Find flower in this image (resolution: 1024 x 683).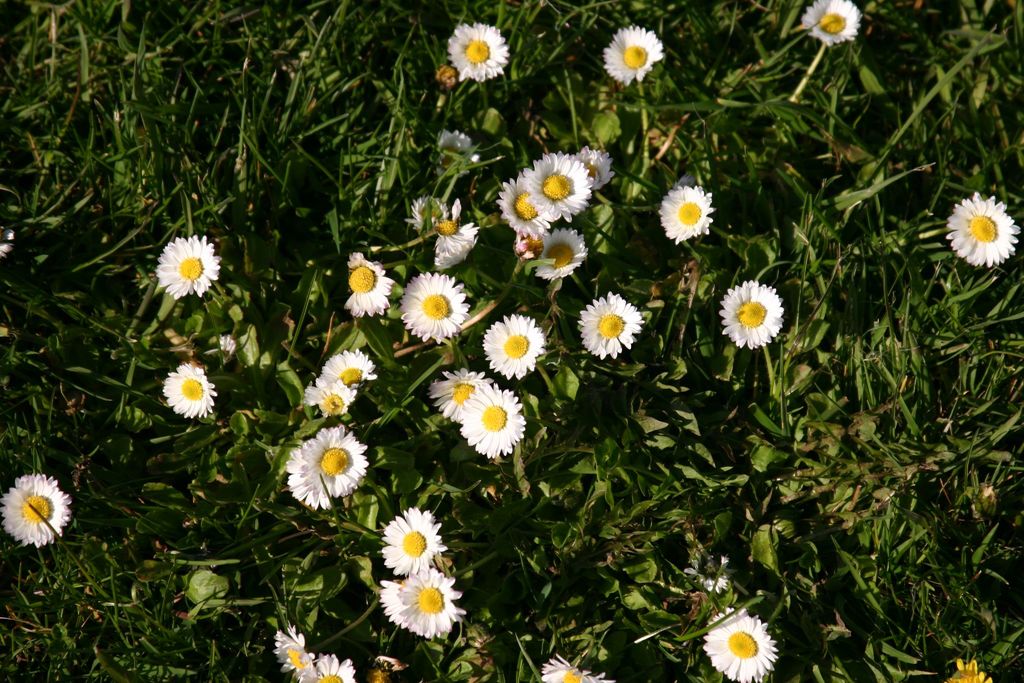
locate(163, 360, 217, 419).
